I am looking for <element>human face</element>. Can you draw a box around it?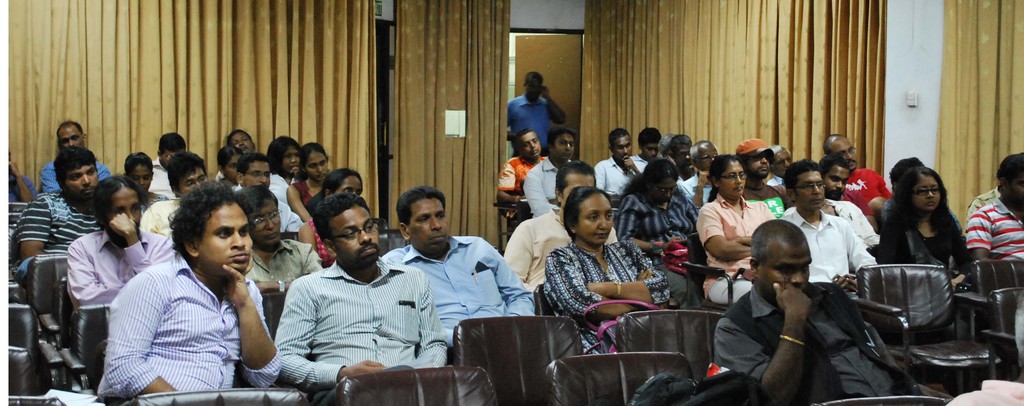
Sure, the bounding box is pyautogui.locateOnScreen(60, 131, 83, 149).
